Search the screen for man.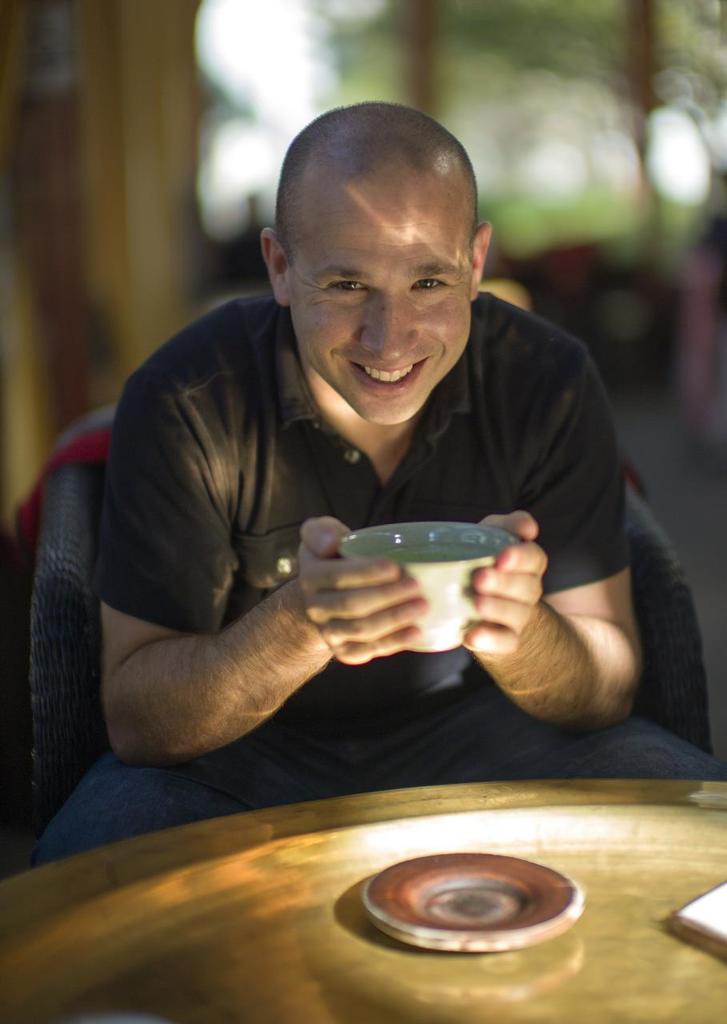
Found at (50,97,697,825).
